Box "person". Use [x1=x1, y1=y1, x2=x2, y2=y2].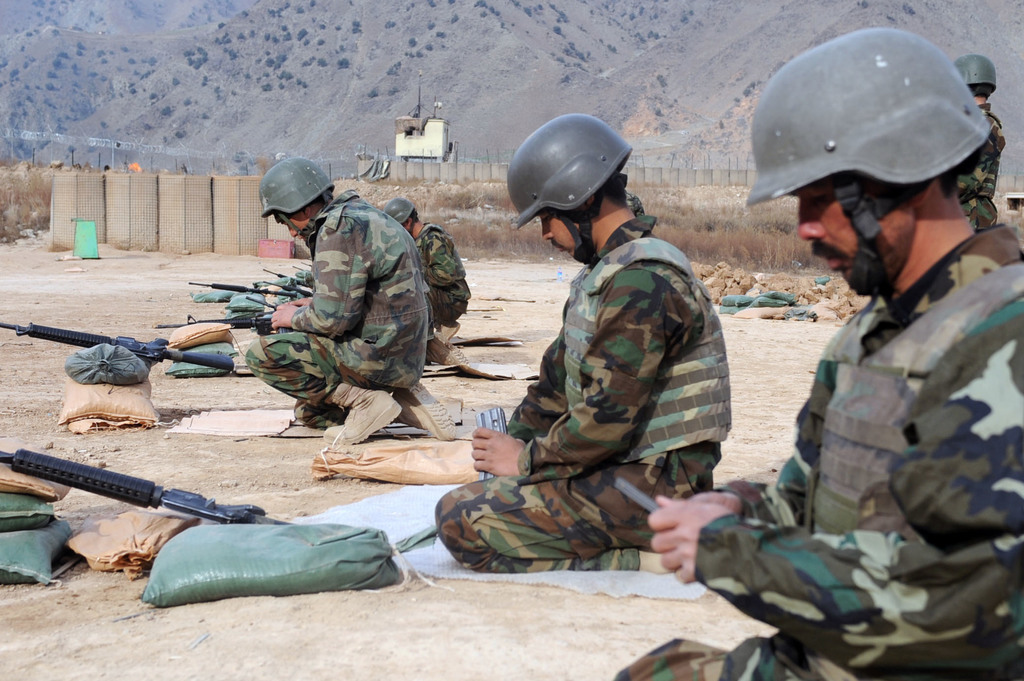
[x1=241, y1=148, x2=466, y2=451].
